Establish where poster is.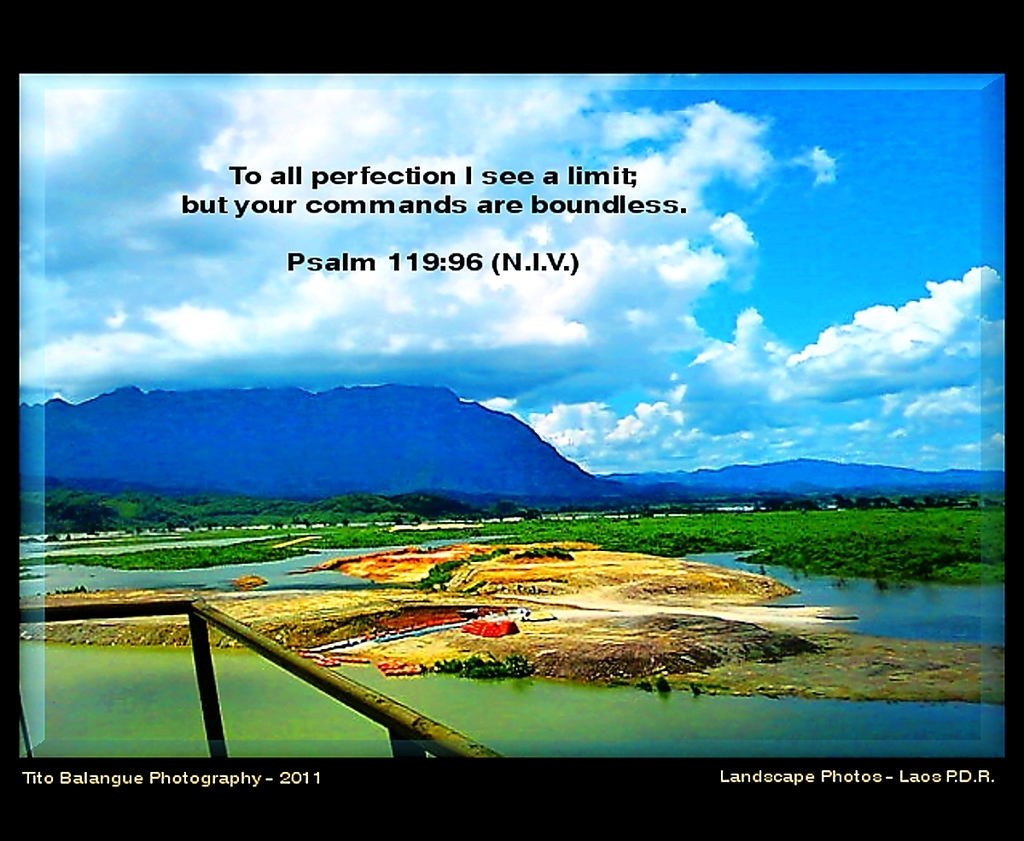
Established at 0/0/1023/840.
